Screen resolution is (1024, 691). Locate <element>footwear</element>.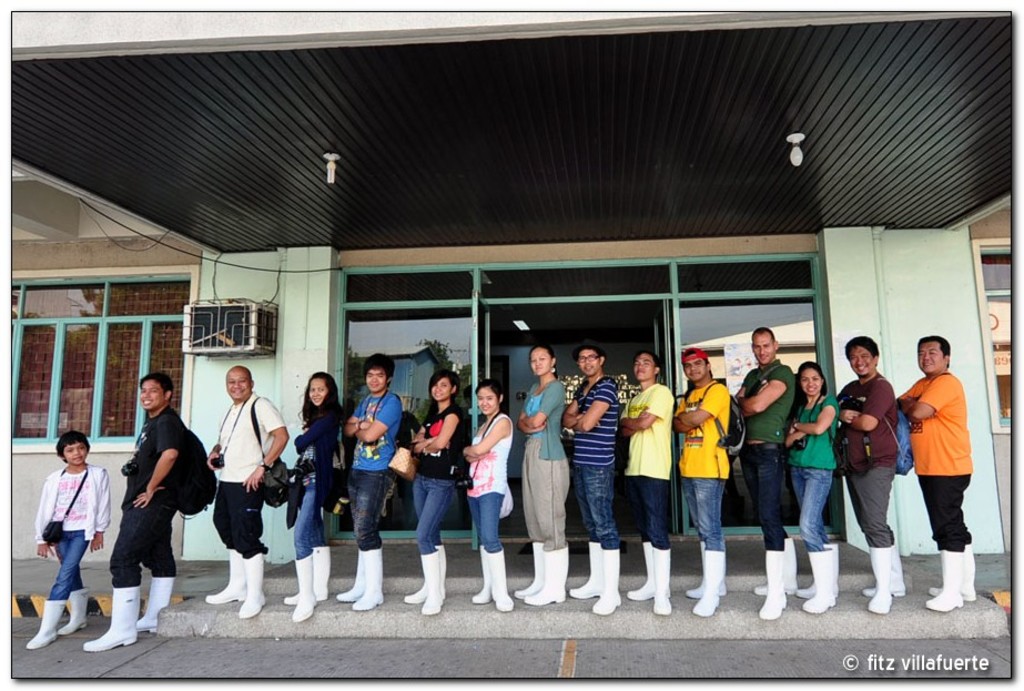
bbox=[472, 557, 497, 606].
